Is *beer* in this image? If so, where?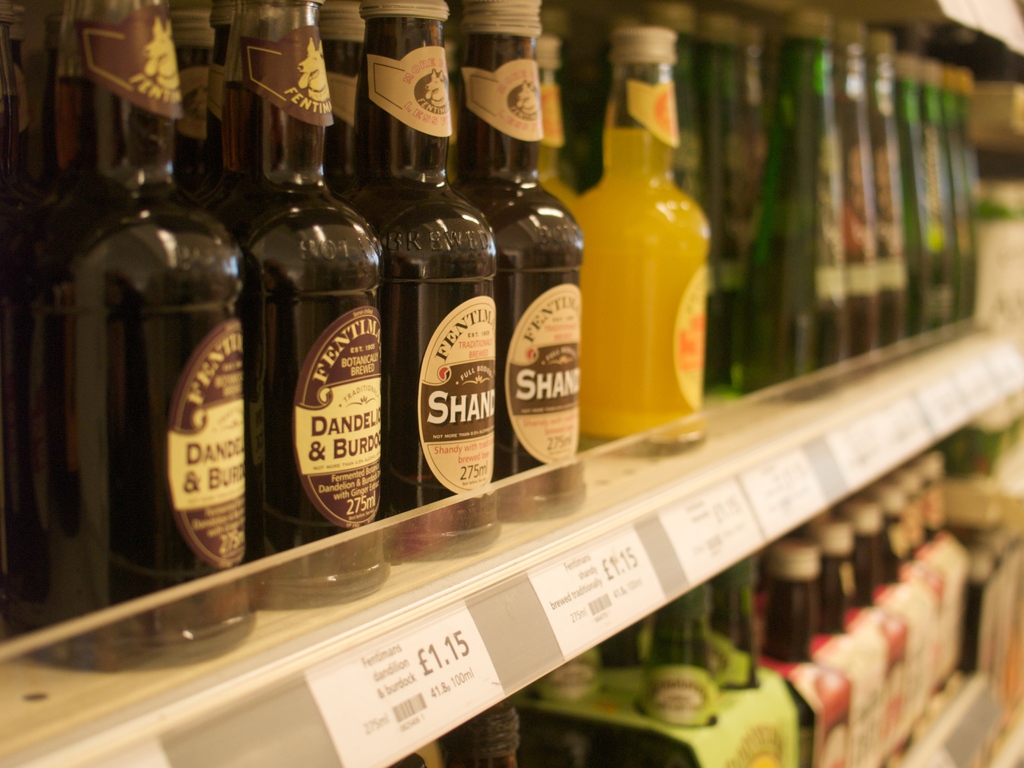
Yes, at l=860, t=486, r=920, b=764.
